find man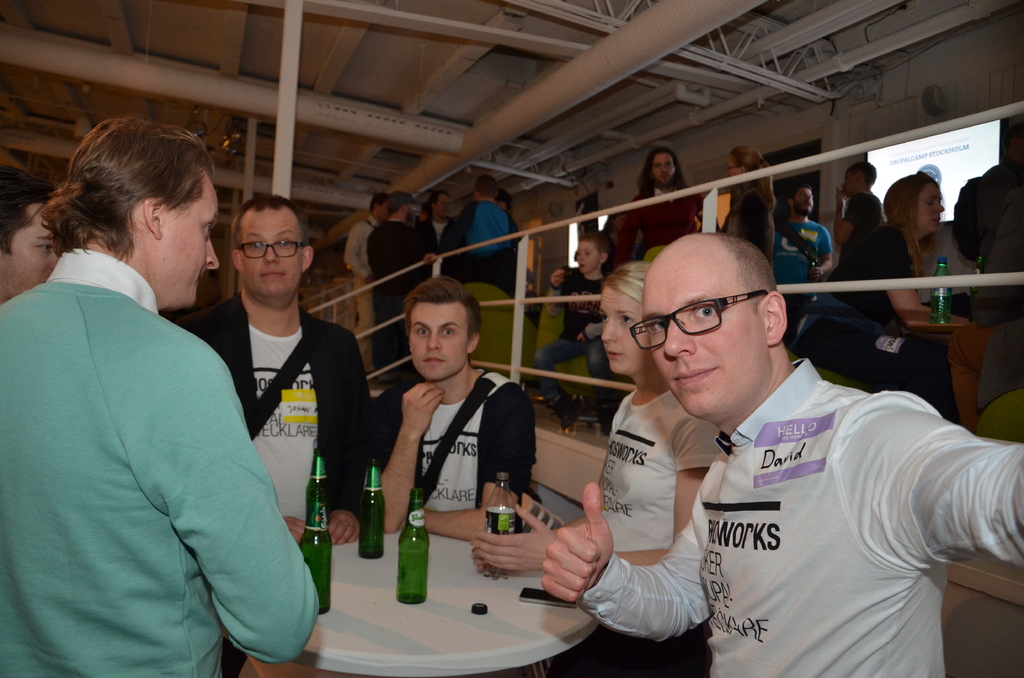
(x1=369, y1=276, x2=538, y2=541)
